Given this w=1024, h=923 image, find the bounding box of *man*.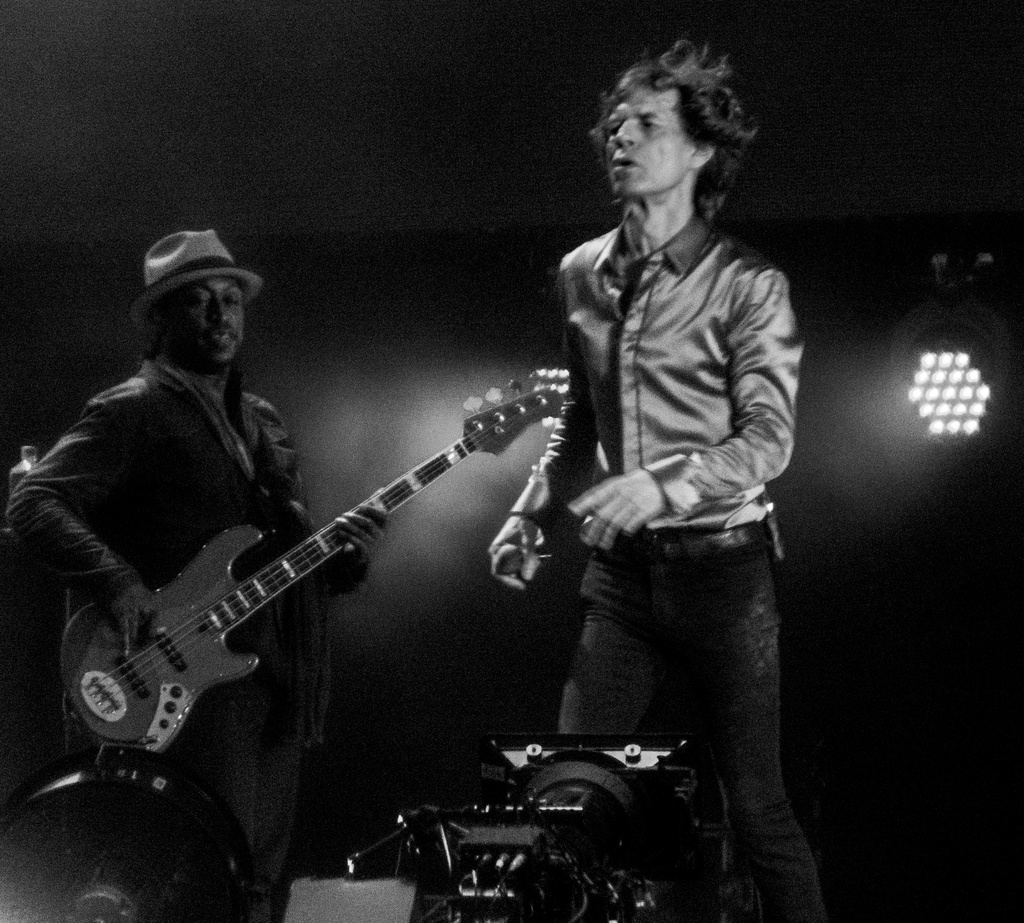
<box>490,39,828,922</box>.
